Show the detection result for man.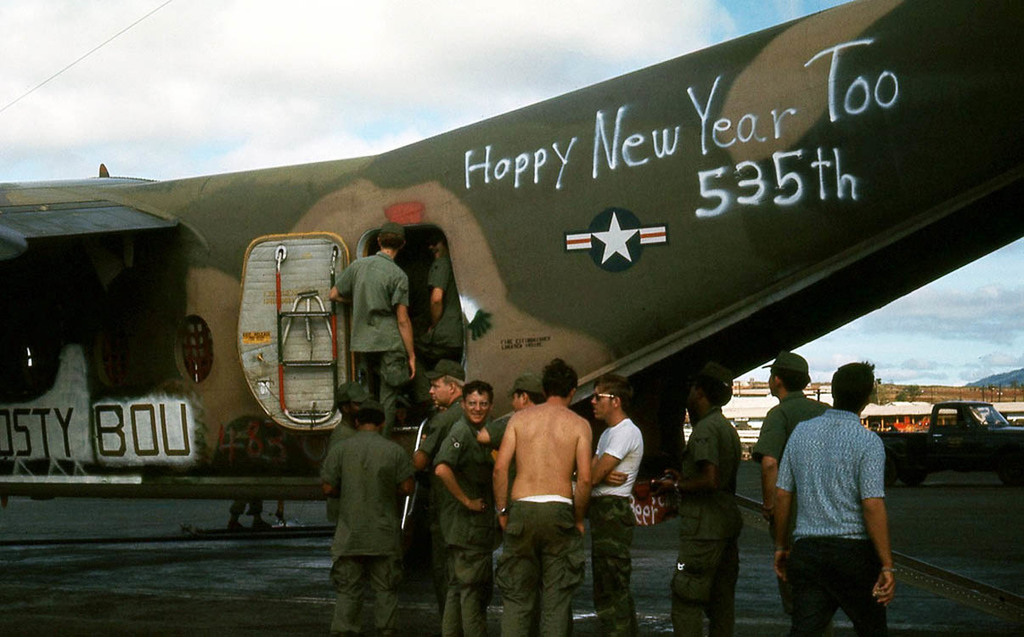
(x1=401, y1=355, x2=468, y2=636).
